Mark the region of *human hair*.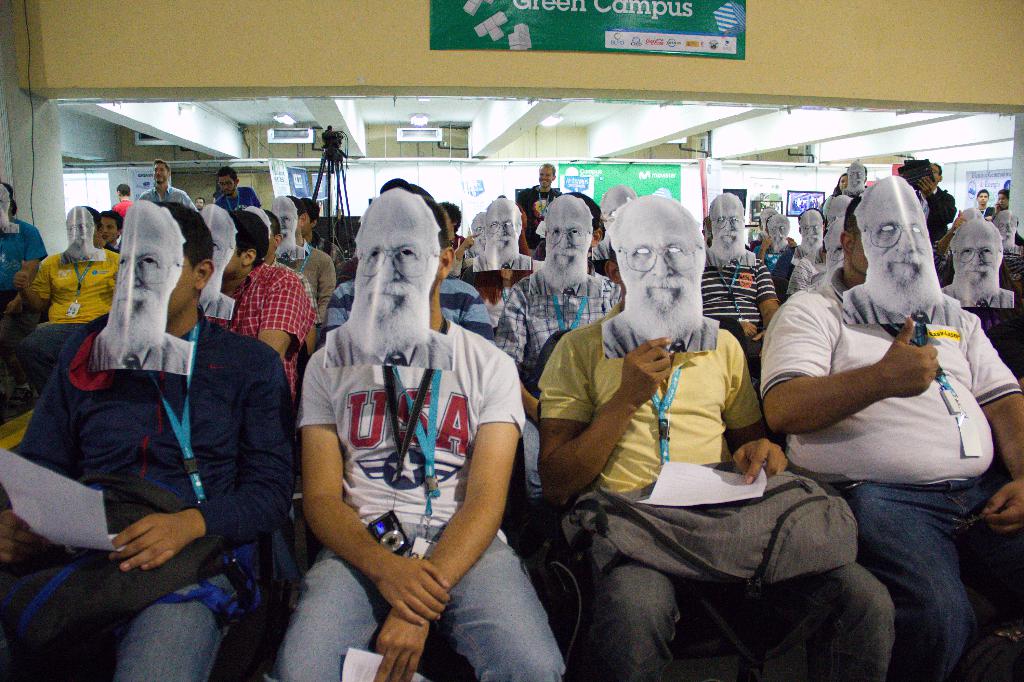
Region: select_region(928, 161, 945, 177).
